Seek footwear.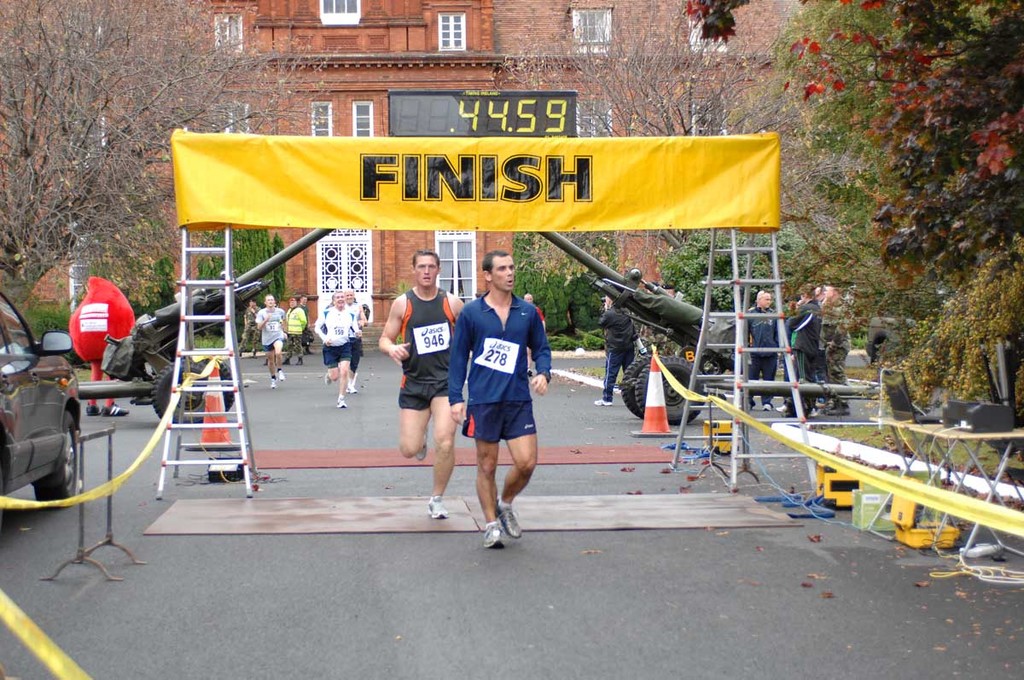
337/393/349/409.
